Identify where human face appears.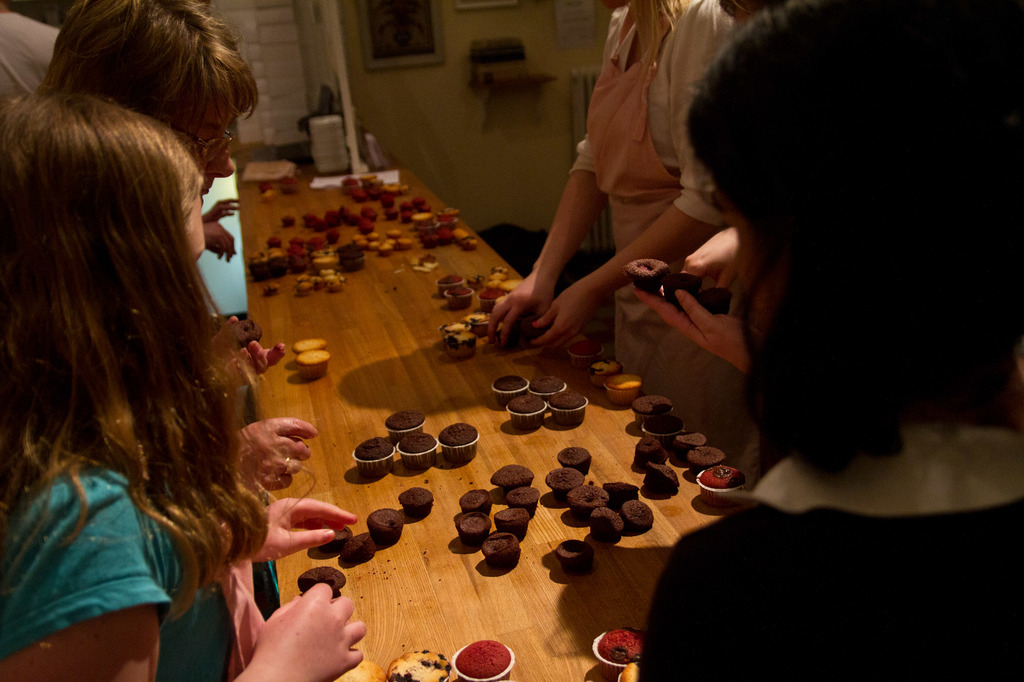
Appears at x1=710, y1=175, x2=785, y2=336.
